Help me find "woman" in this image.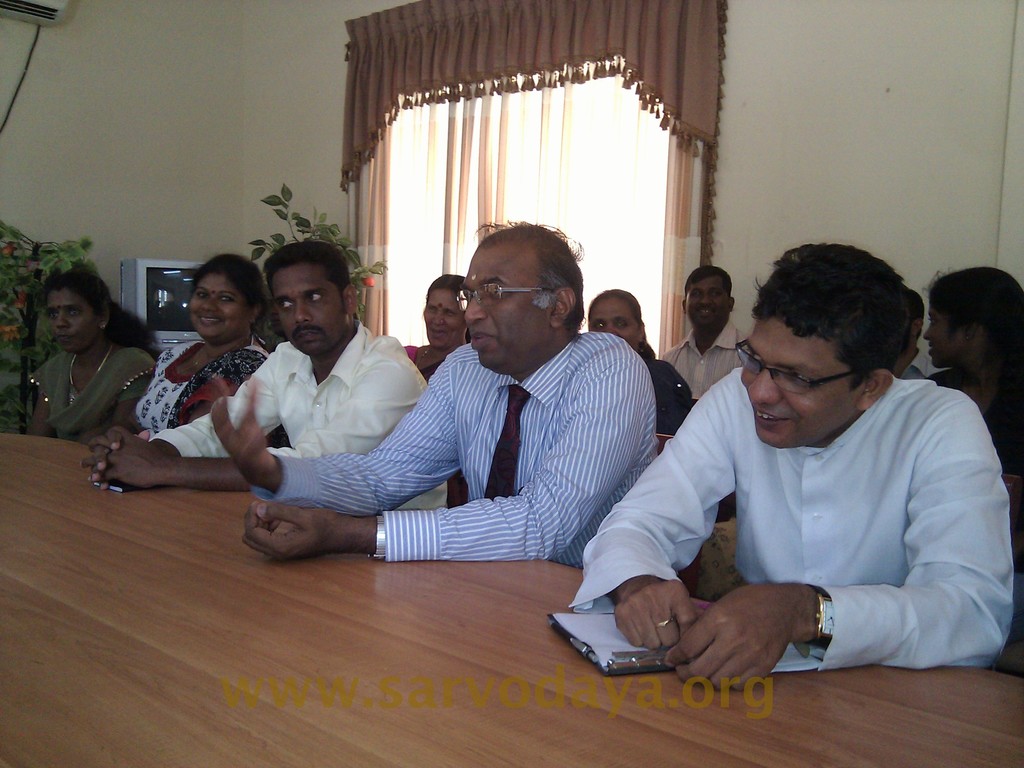
Found it: bbox(402, 269, 477, 387).
